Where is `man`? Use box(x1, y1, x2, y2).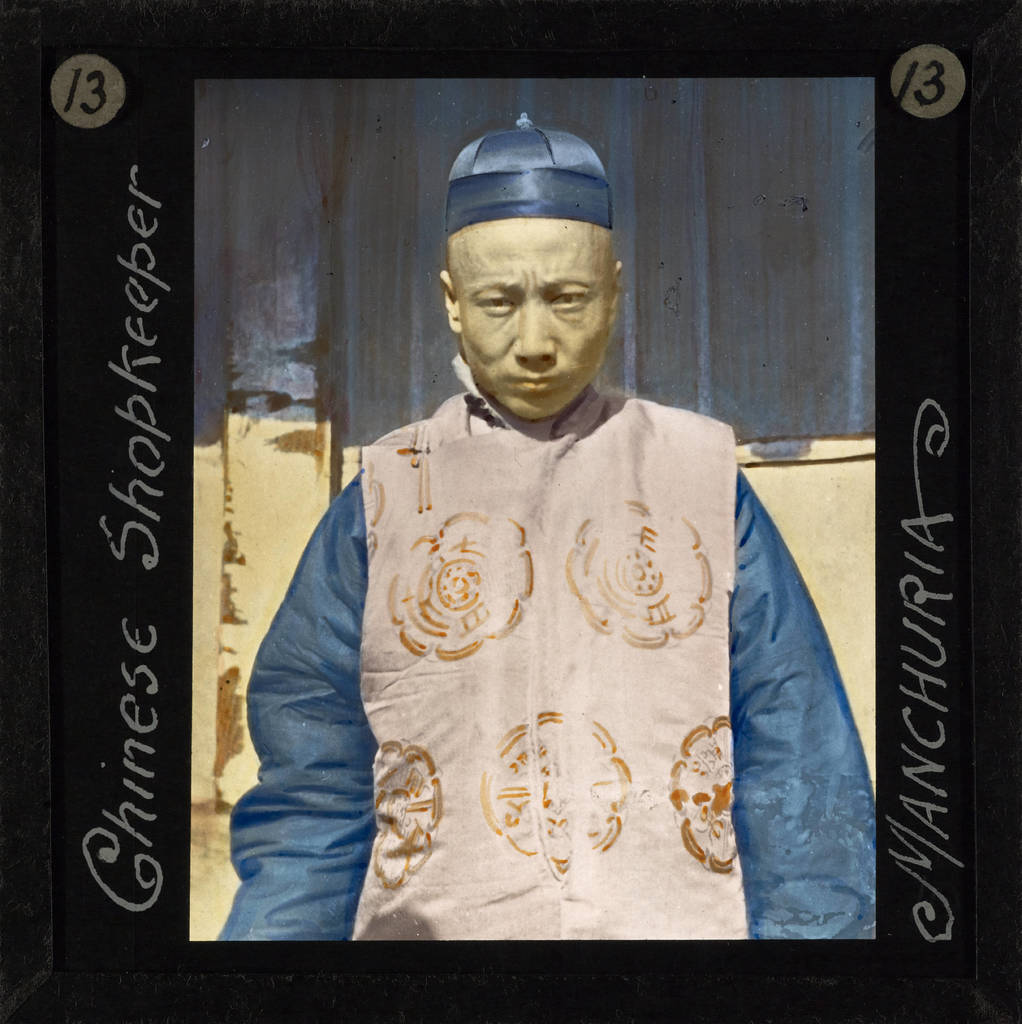
box(209, 114, 882, 943).
